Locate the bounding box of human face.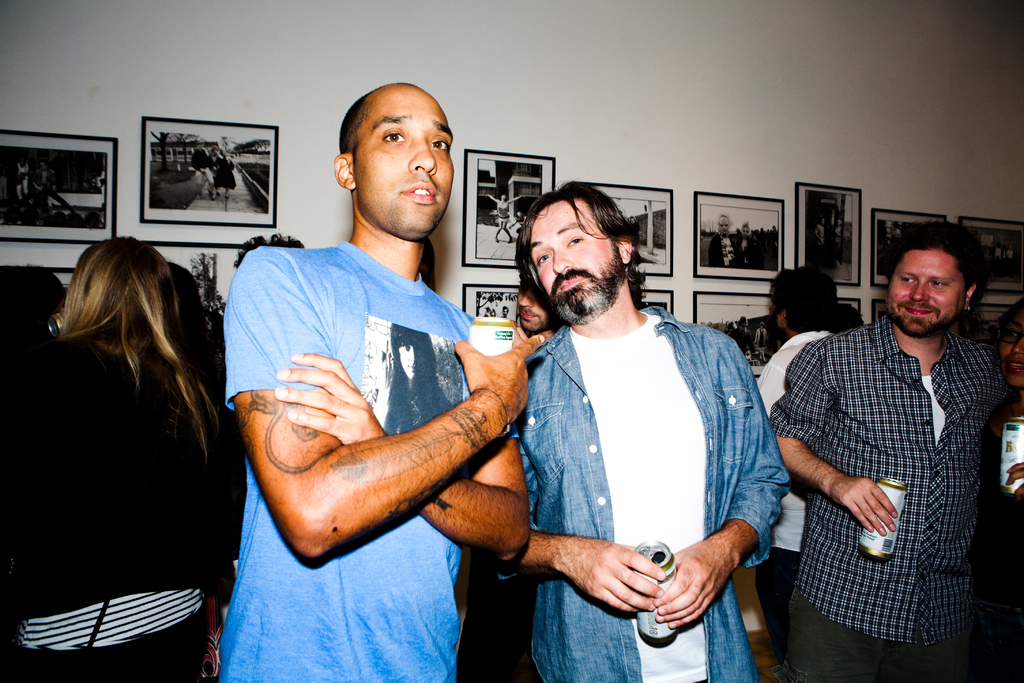
Bounding box: select_region(1013, 306, 1023, 383).
